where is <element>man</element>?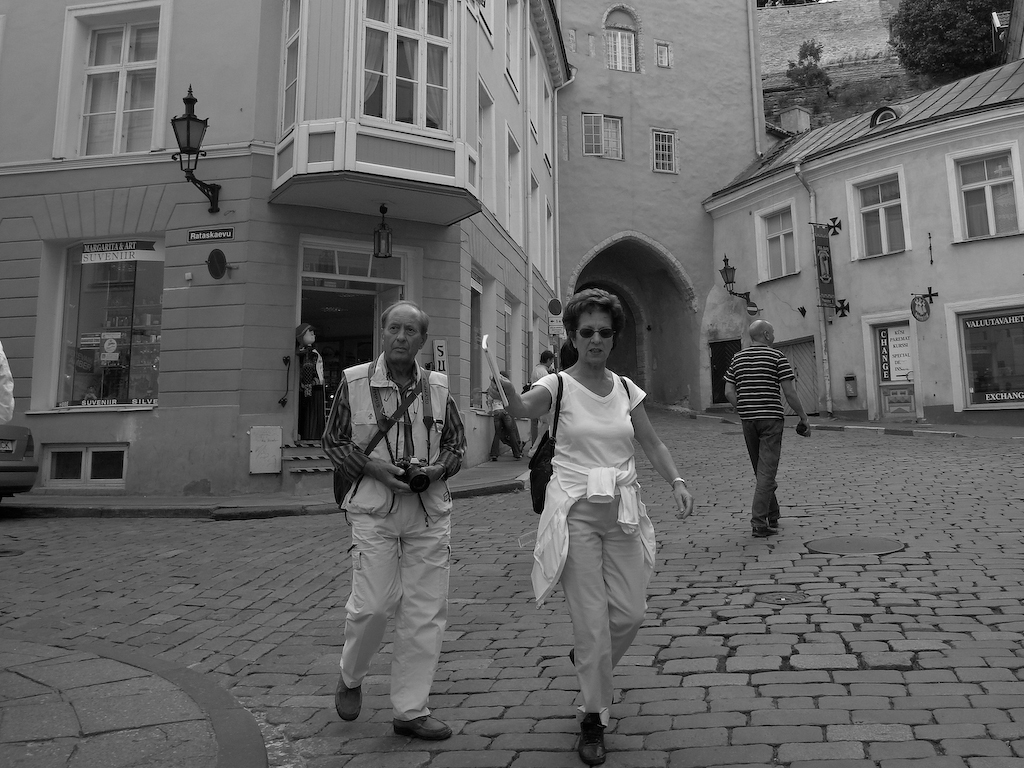
rect(486, 372, 524, 464).
